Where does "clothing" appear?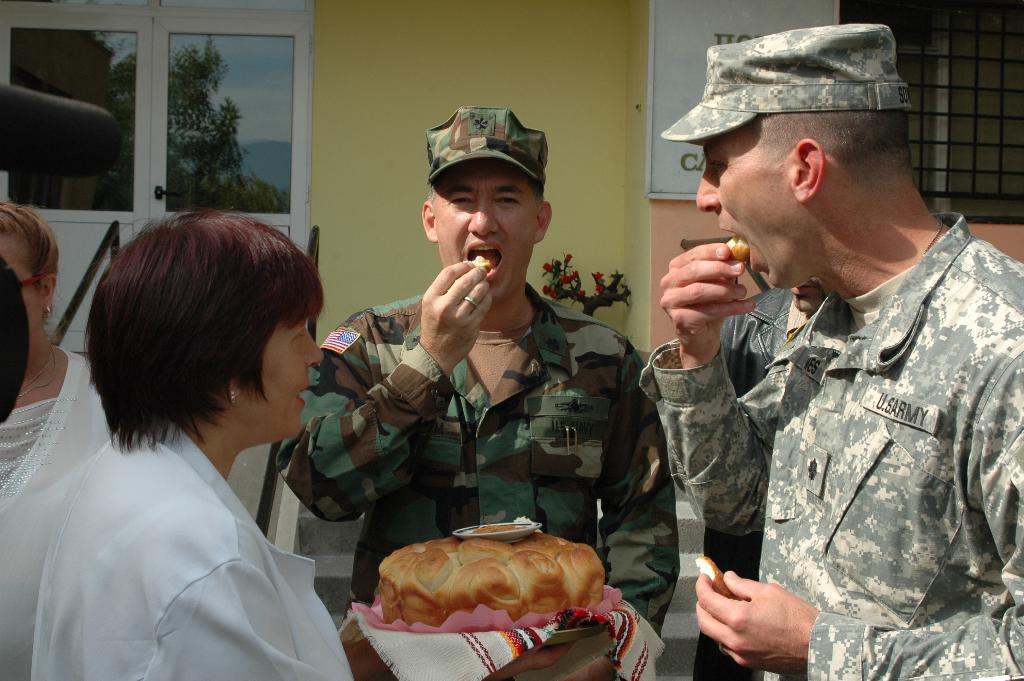
Appears at bbox(0, 350, 115, 680).
